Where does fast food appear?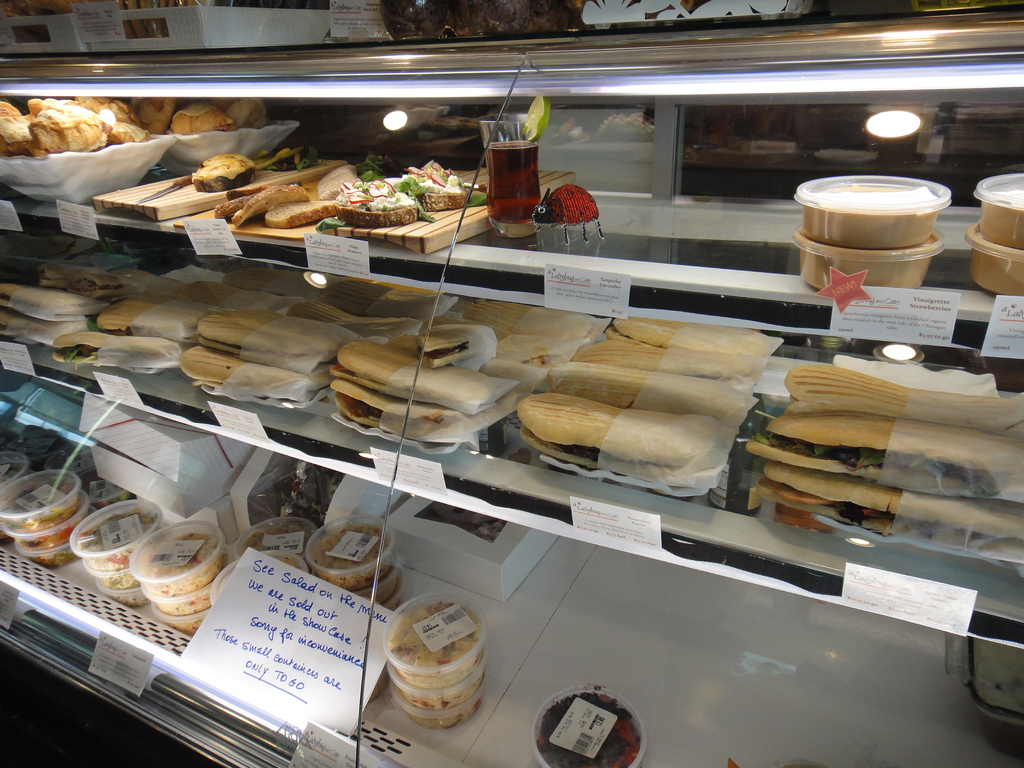
Appears at (78, 509, 230, 636).
